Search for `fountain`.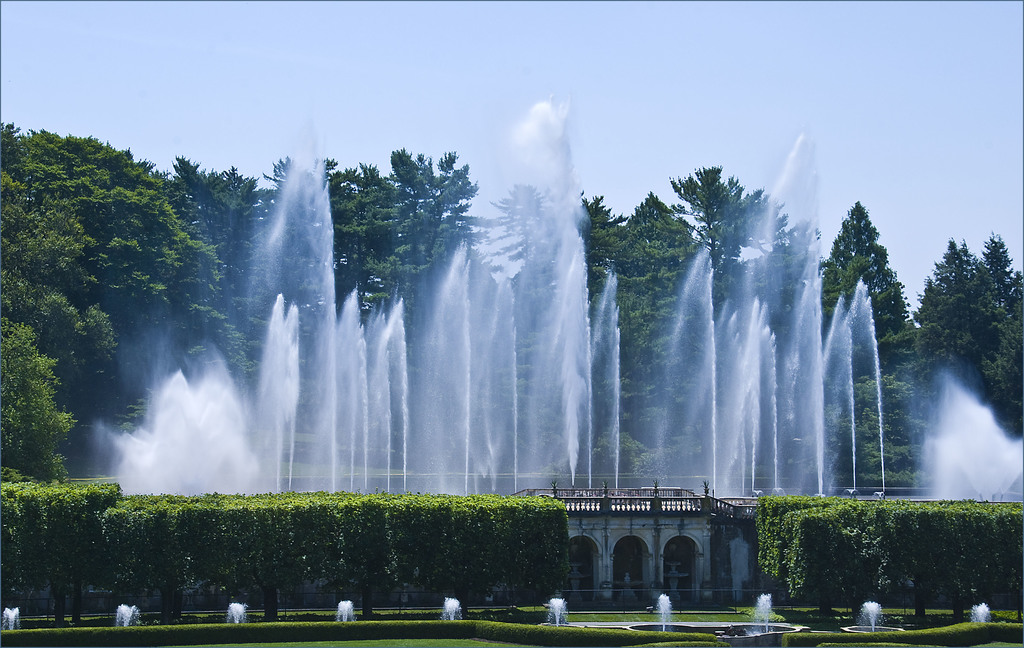
Found at <bbox>626, 592, 694, 640</bbox>.
